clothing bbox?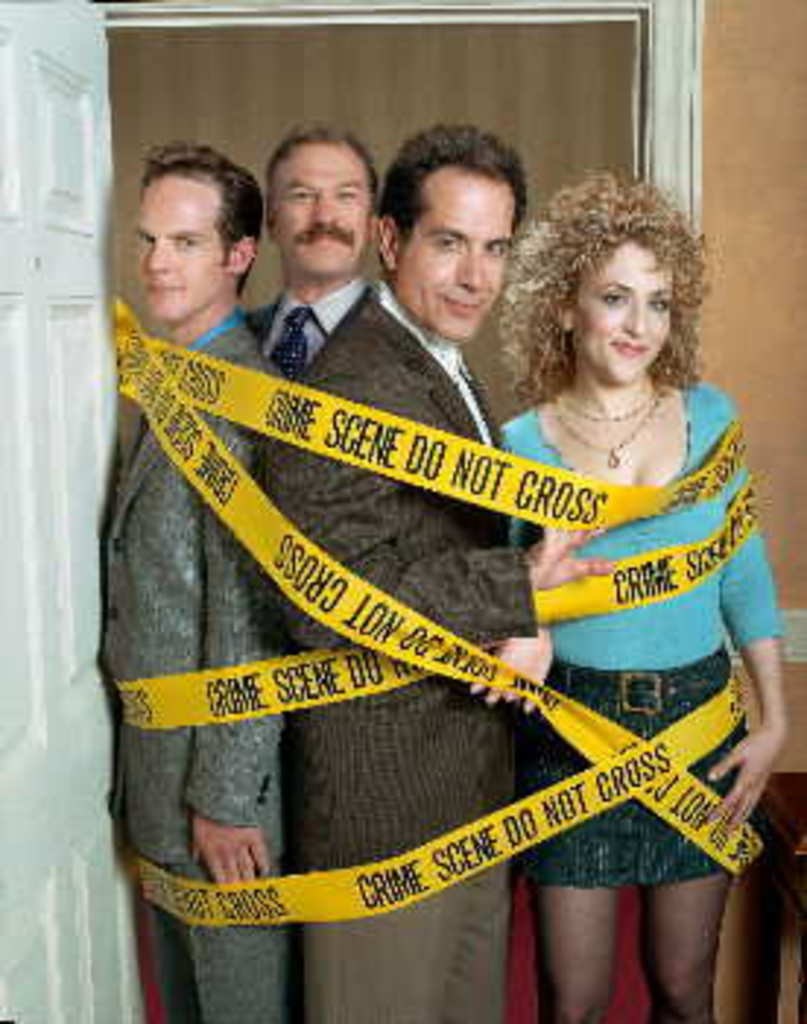
box(275, 275, 538, 1021)
